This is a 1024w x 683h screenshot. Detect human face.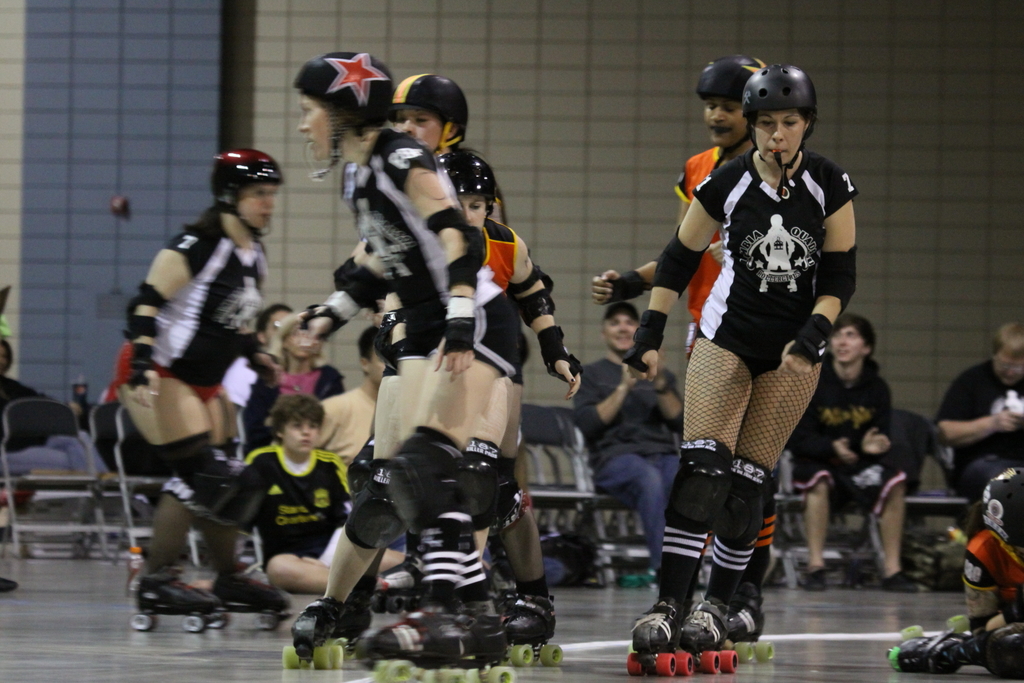
(285, 325, 316, 359).
